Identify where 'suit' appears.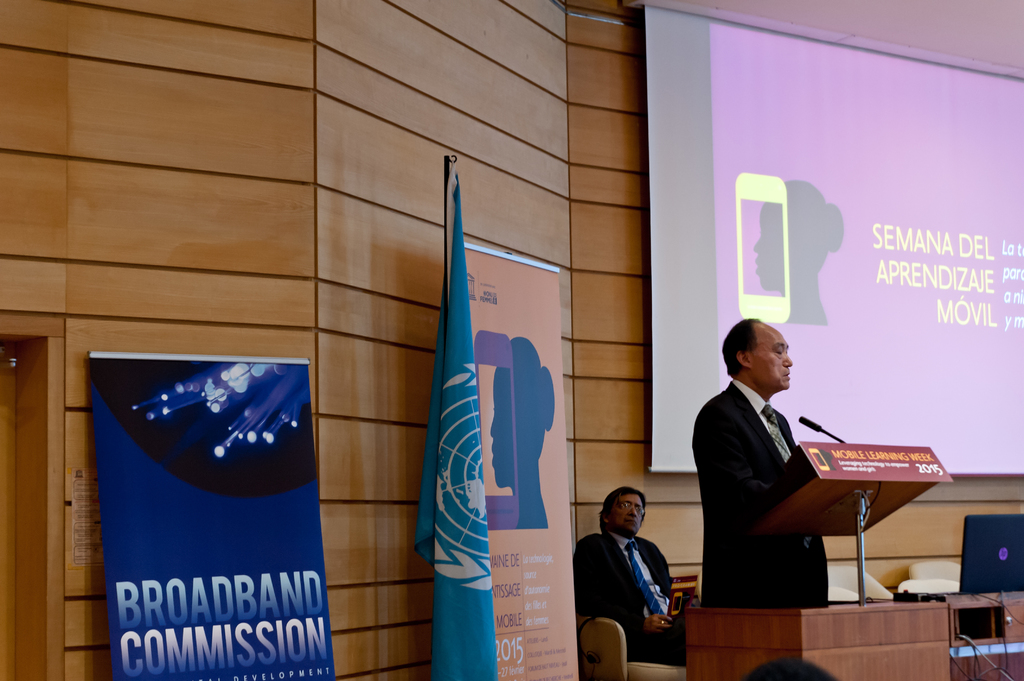
Appears at 572/532/685/666.
